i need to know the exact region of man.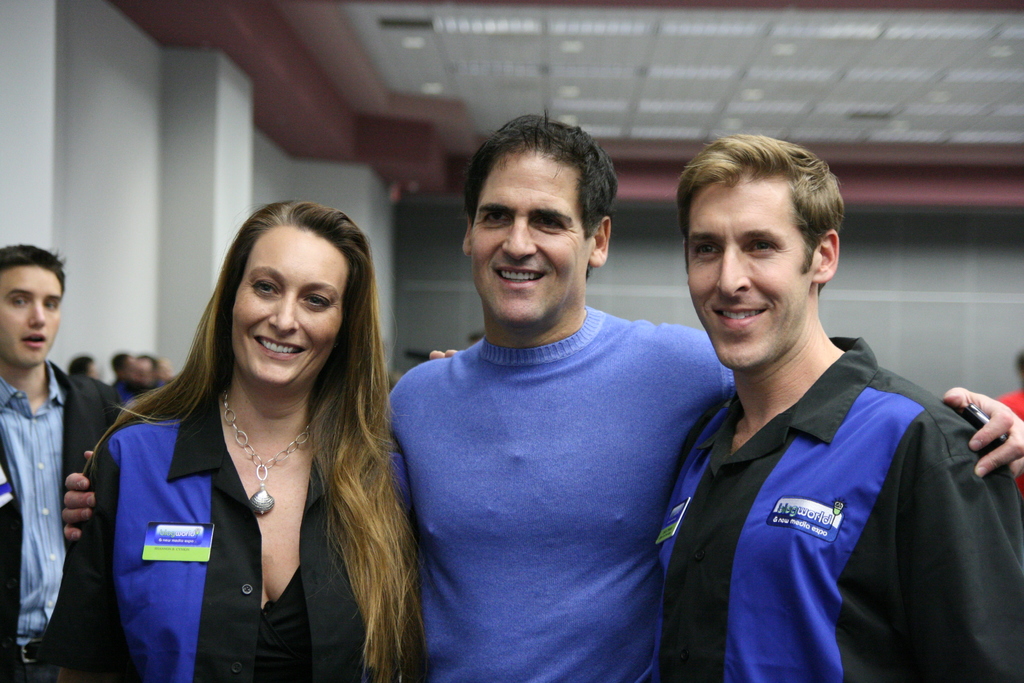
Region: [60, 111, 1023, 682].
